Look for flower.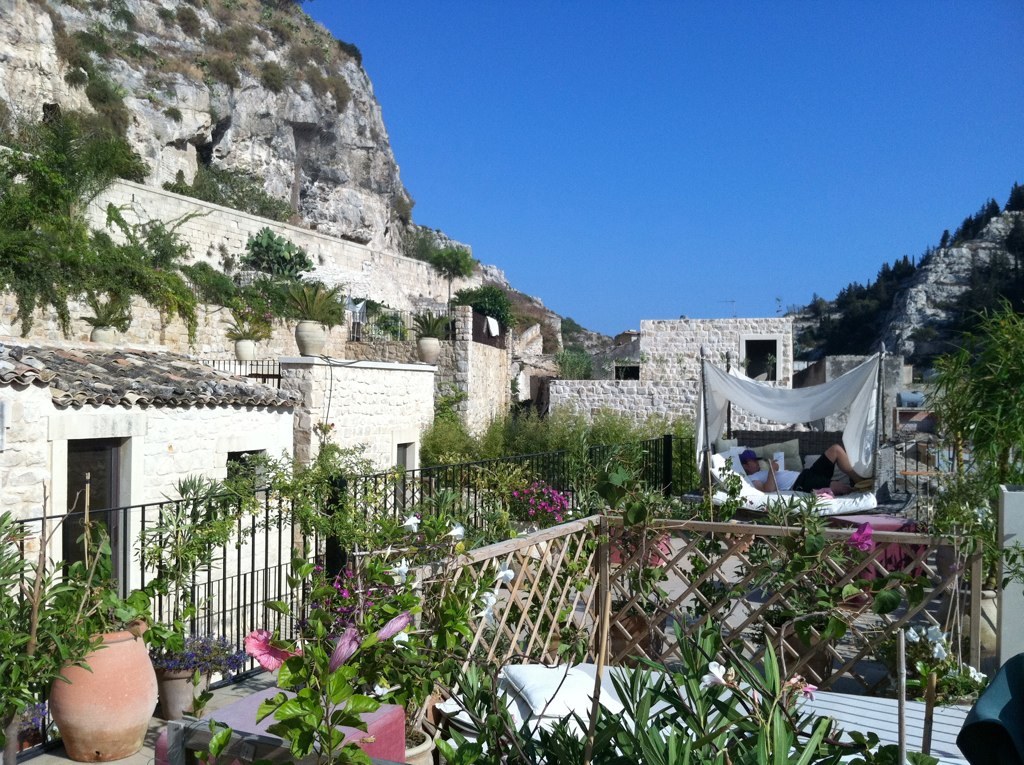
Found: <box>355,614,410,645</box>.
